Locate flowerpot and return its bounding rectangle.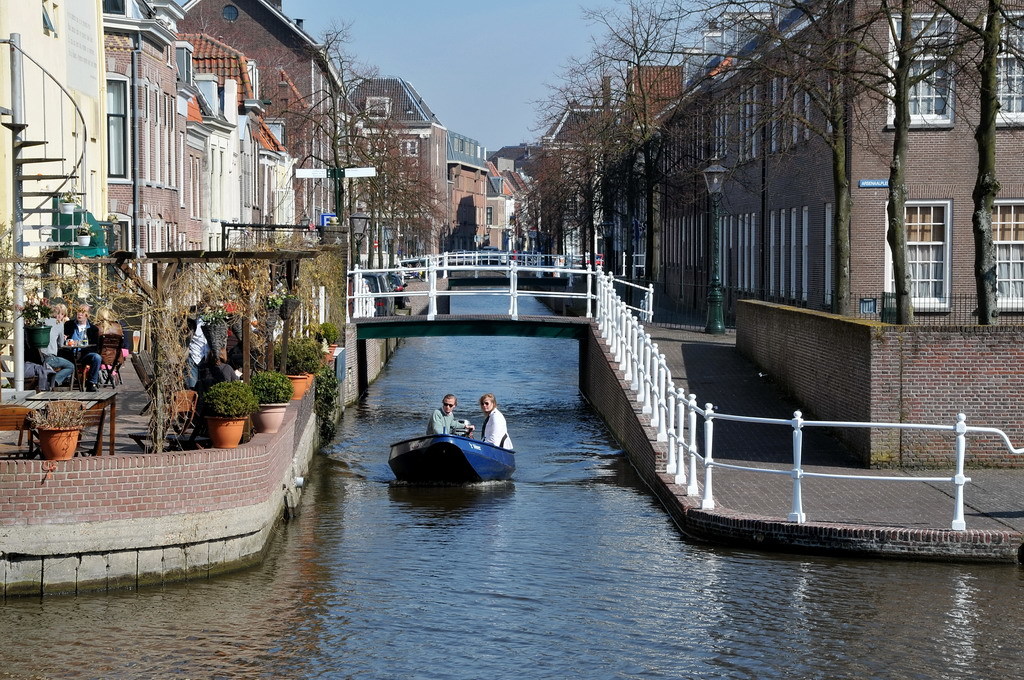
(285,373,310,401).
